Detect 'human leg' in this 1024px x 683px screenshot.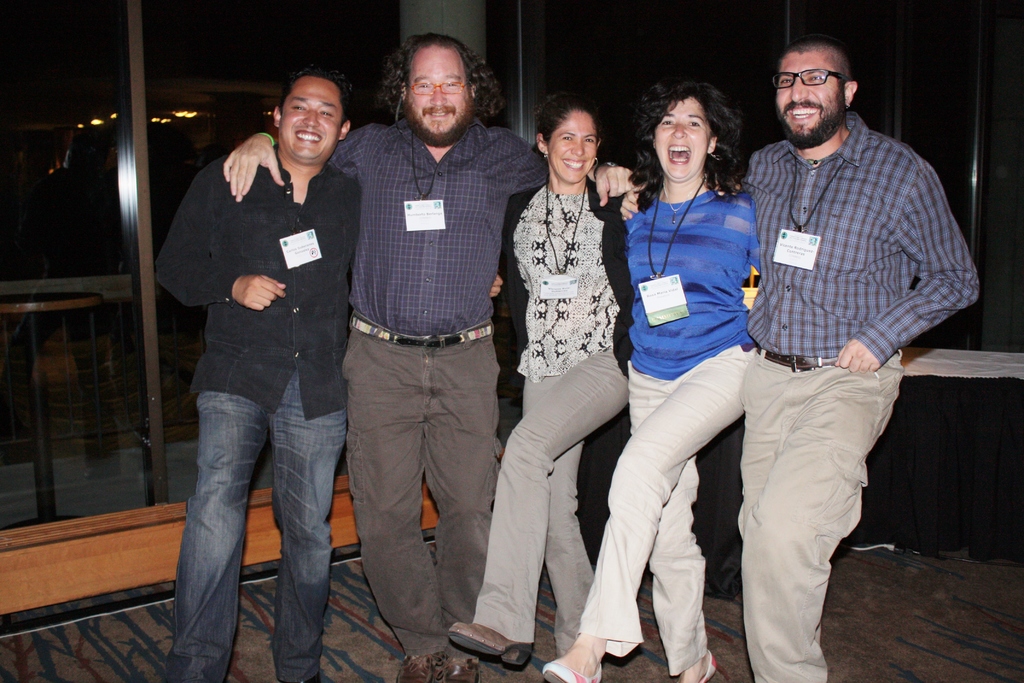
Detection: l=268, t=377, r=340, b=682.
